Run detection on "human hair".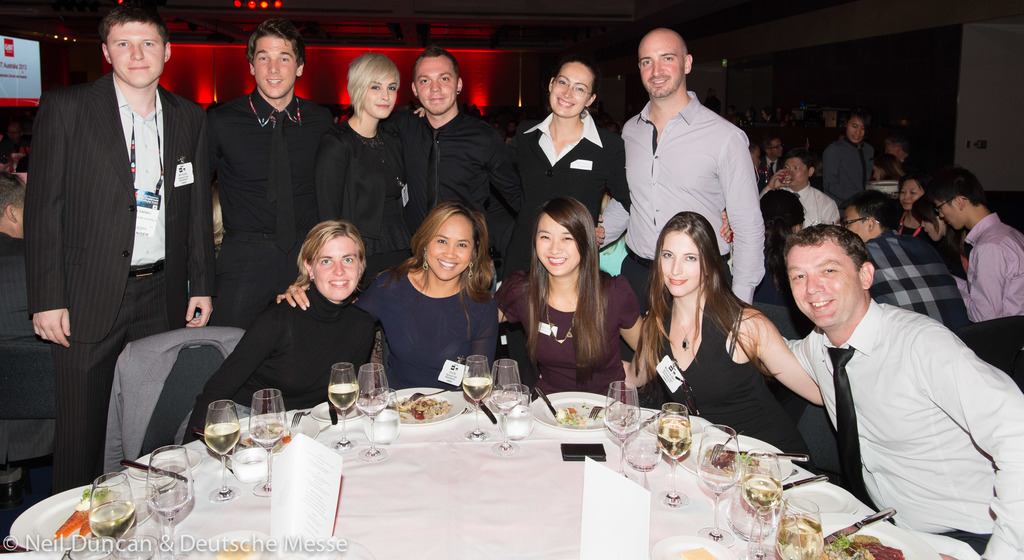
Result: <bbox>552, 54, 594, 99</bbox>.
